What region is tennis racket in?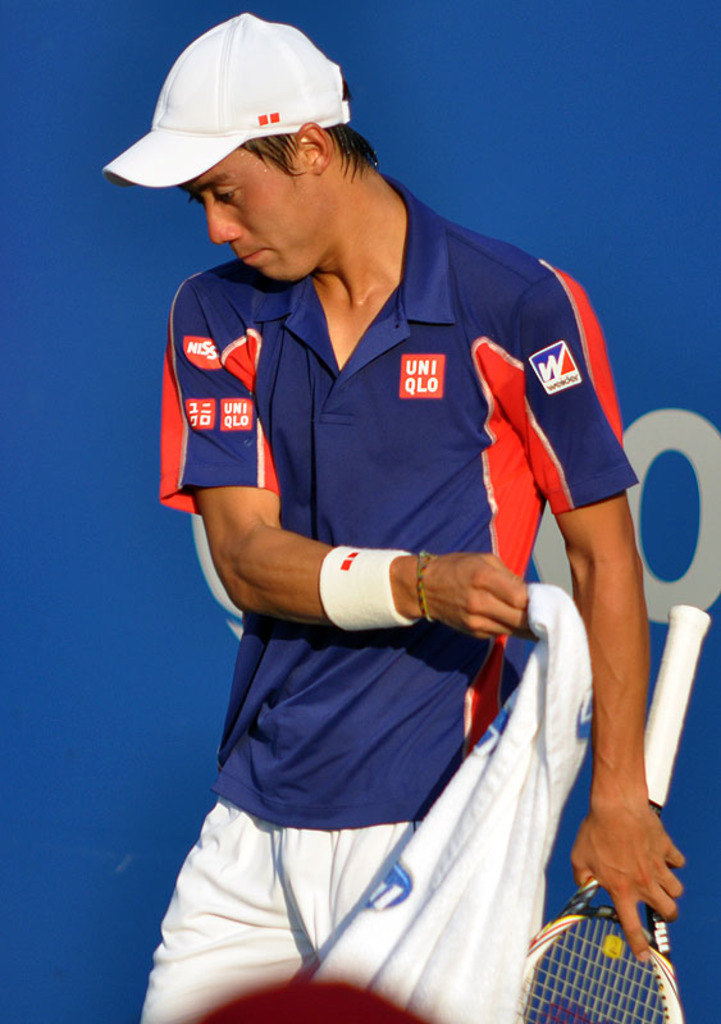
select_region(512, 603, 712, 1023).
